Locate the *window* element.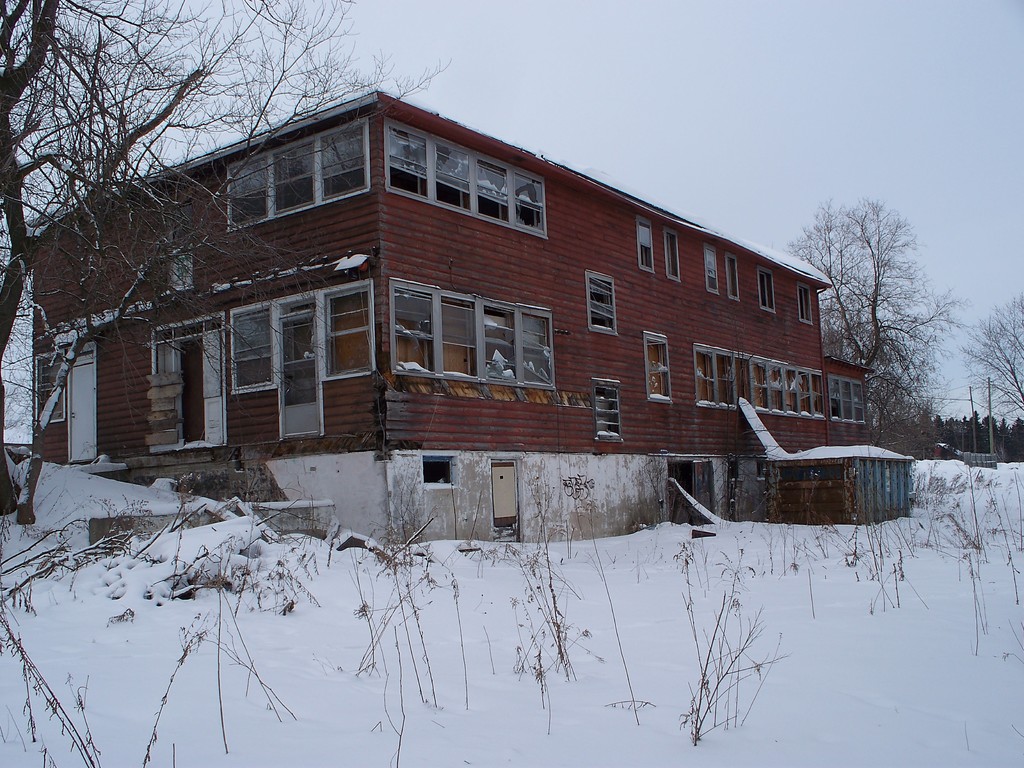
Element bbox: detection(637, 218, 653, 272).
